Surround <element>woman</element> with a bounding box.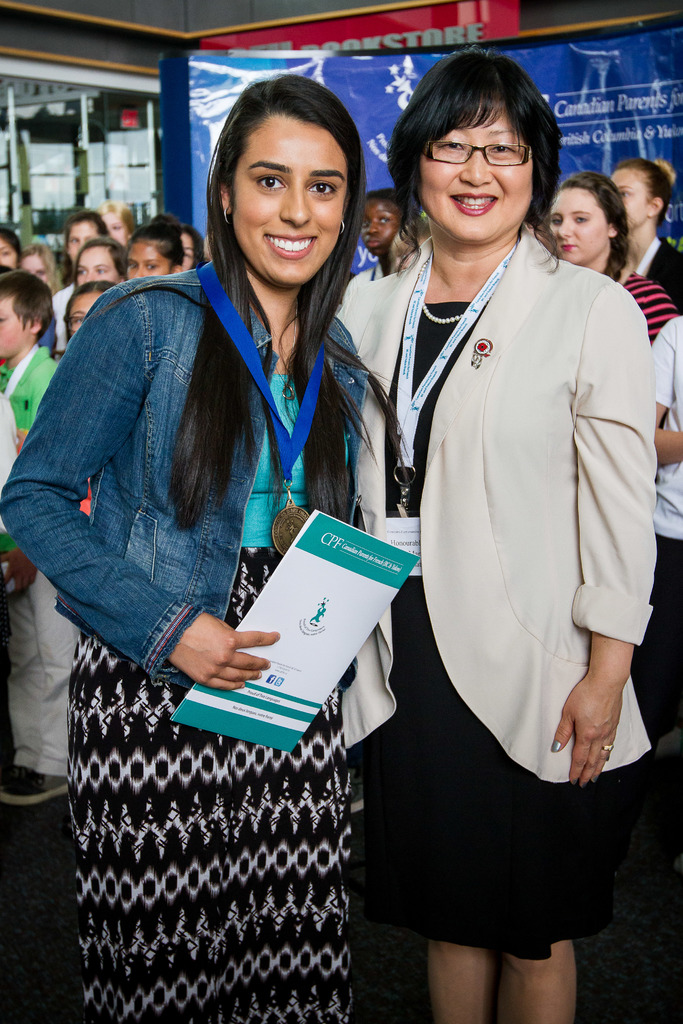
(545, 170, 681, 346).
